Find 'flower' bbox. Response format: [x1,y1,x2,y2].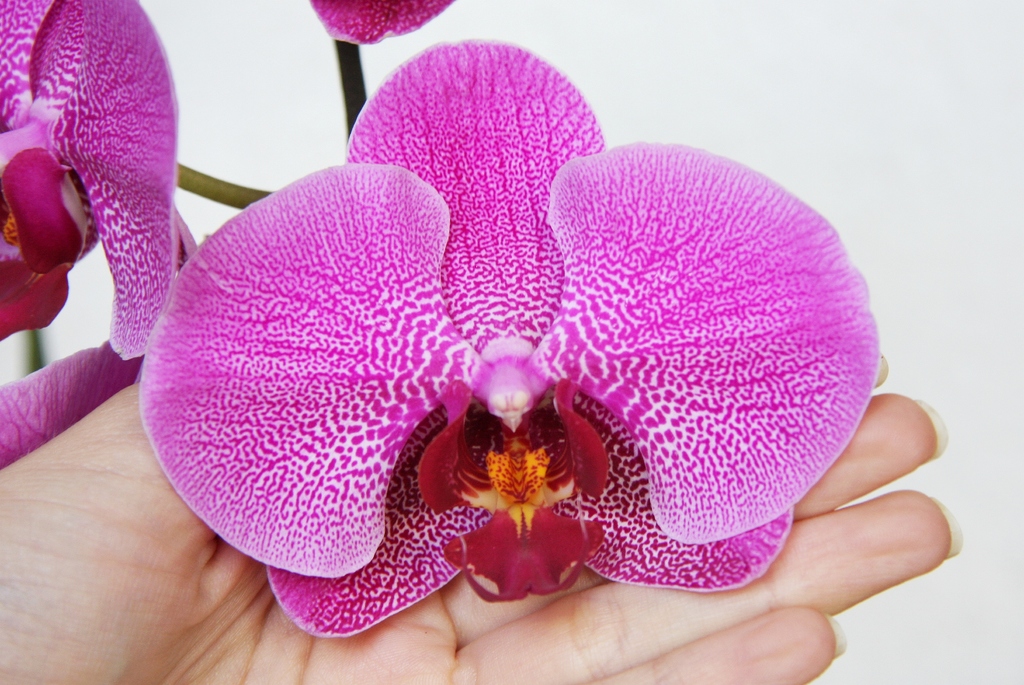
[134,45,876,637].
